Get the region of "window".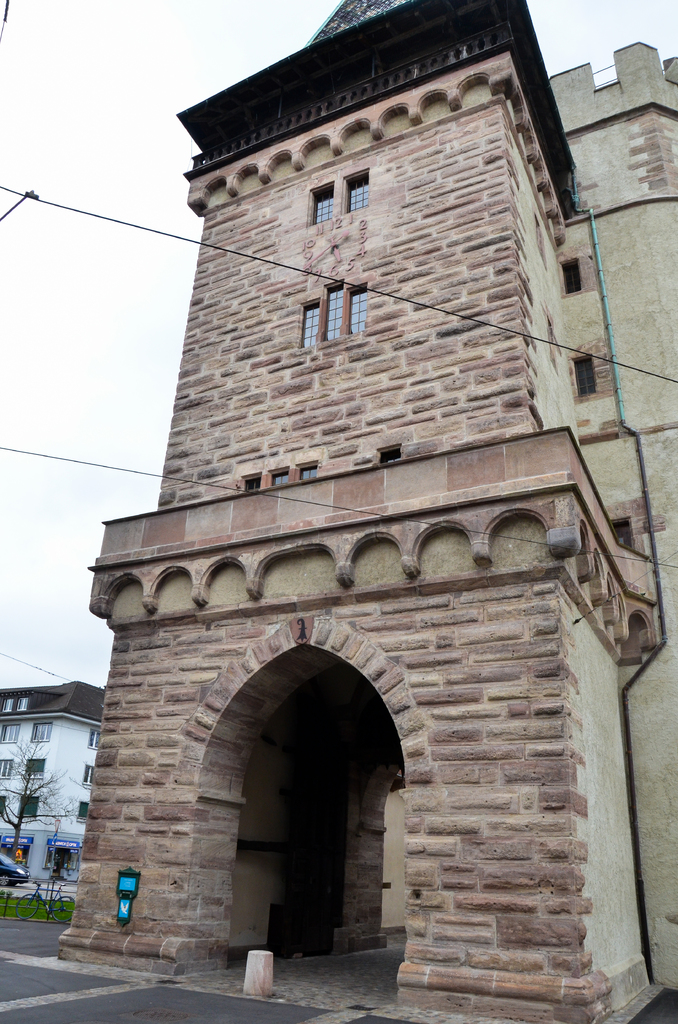
348:176:364:212.
